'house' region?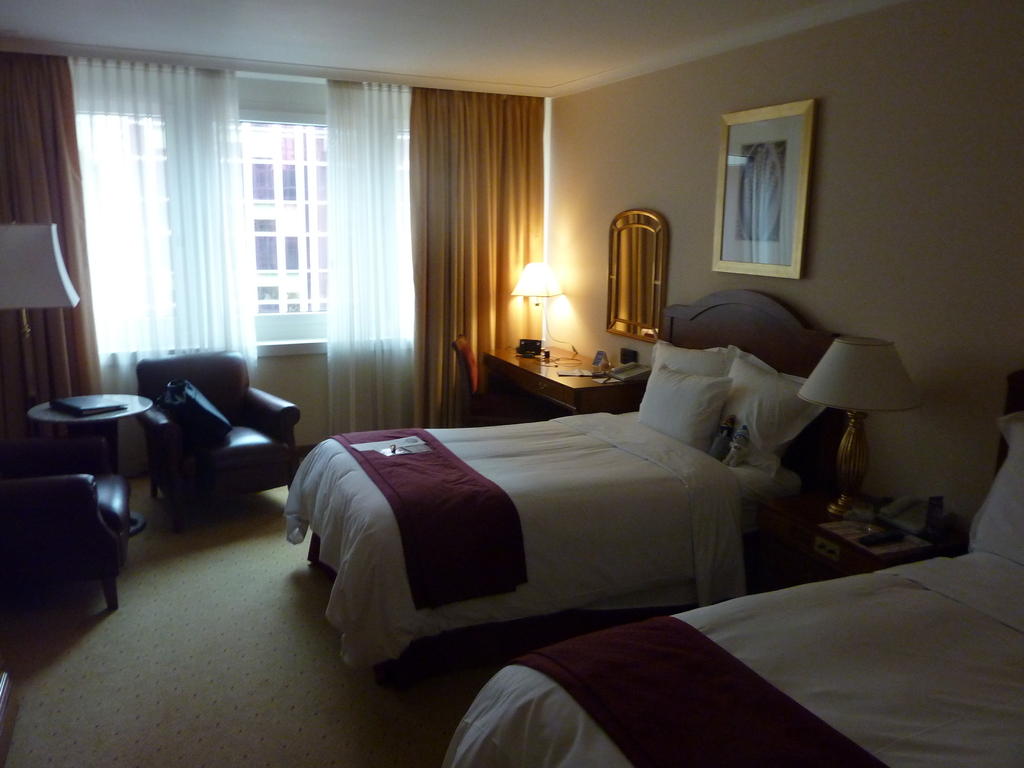
(0, 0, 1023, 767)
